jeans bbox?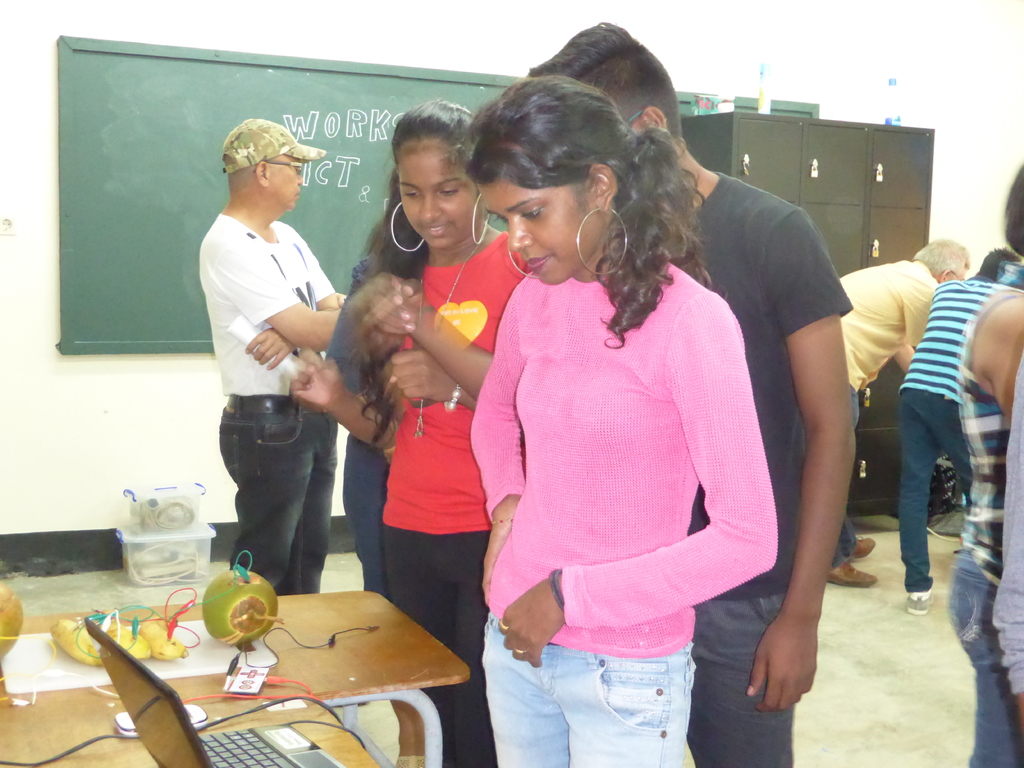
[490,619,696,767]
